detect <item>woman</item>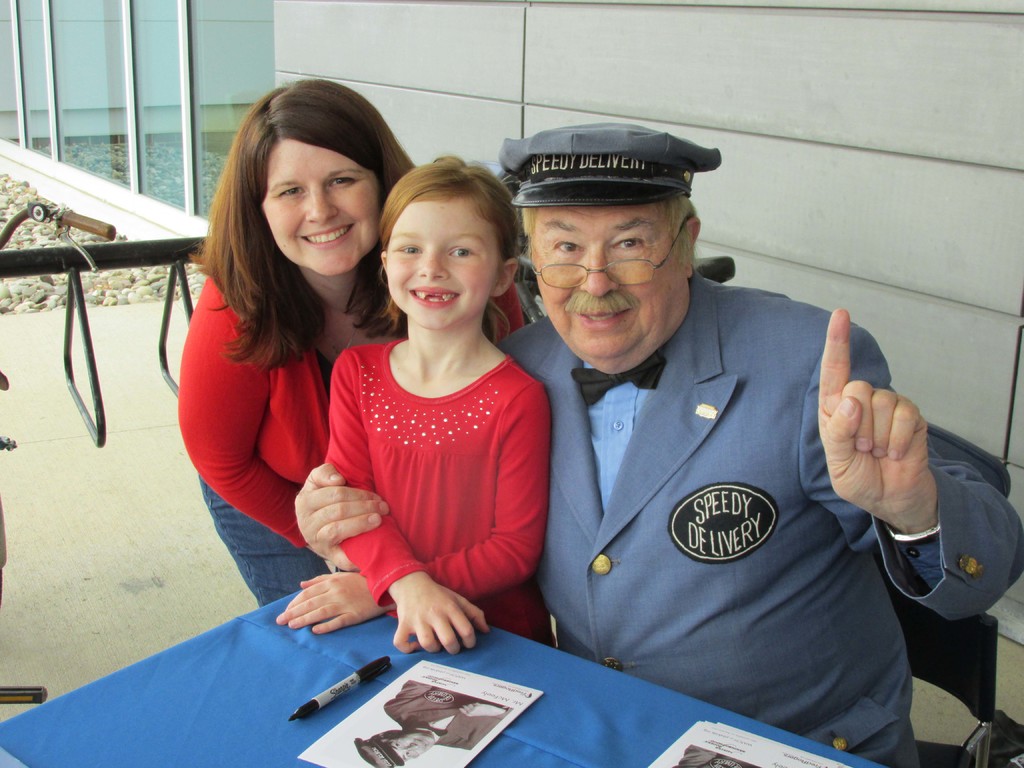
(left=166, top=81, right=532, bottom=610)
